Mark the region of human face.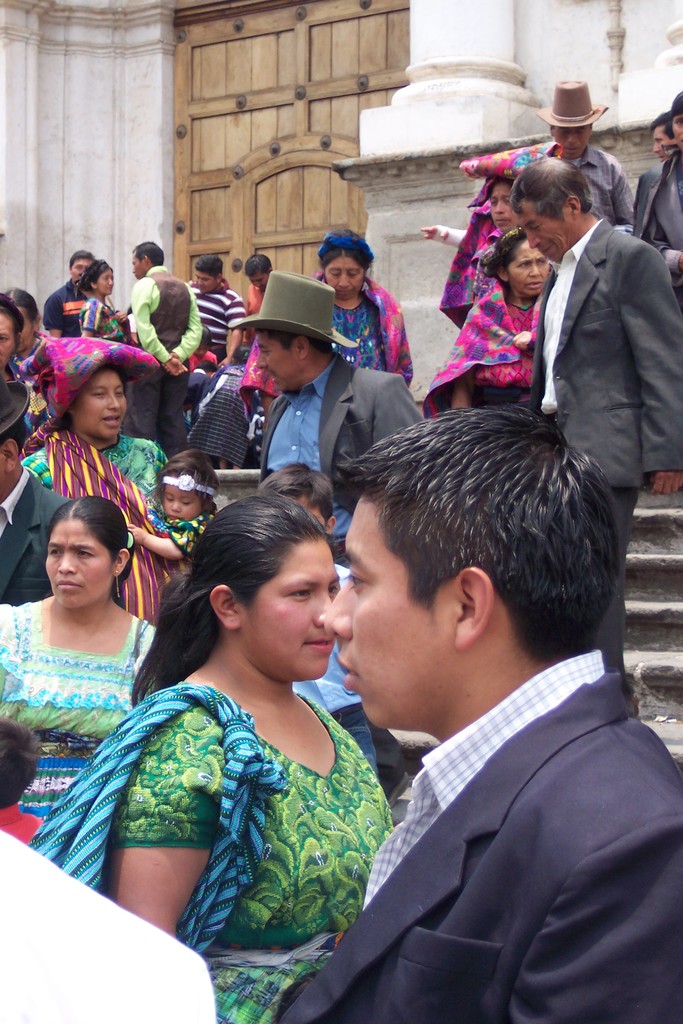
Region: [x1=163, y1=485, x2=201, y2=520].
